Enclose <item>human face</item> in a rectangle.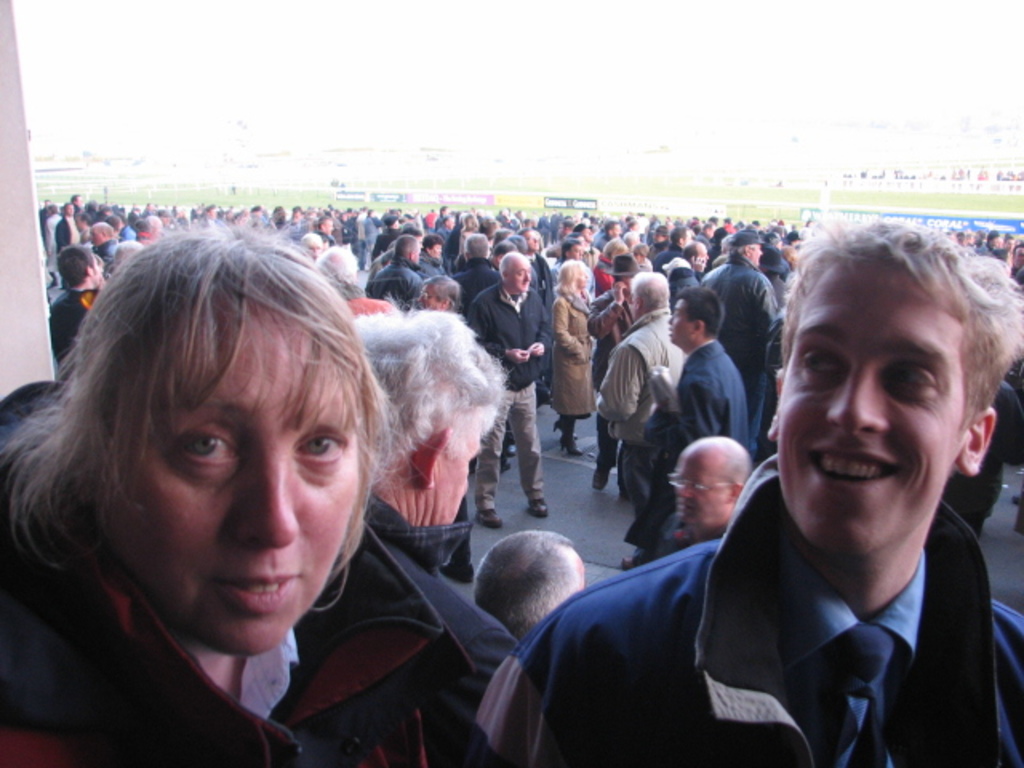
(x1=776, y1=272, x2=957, y2=555).
